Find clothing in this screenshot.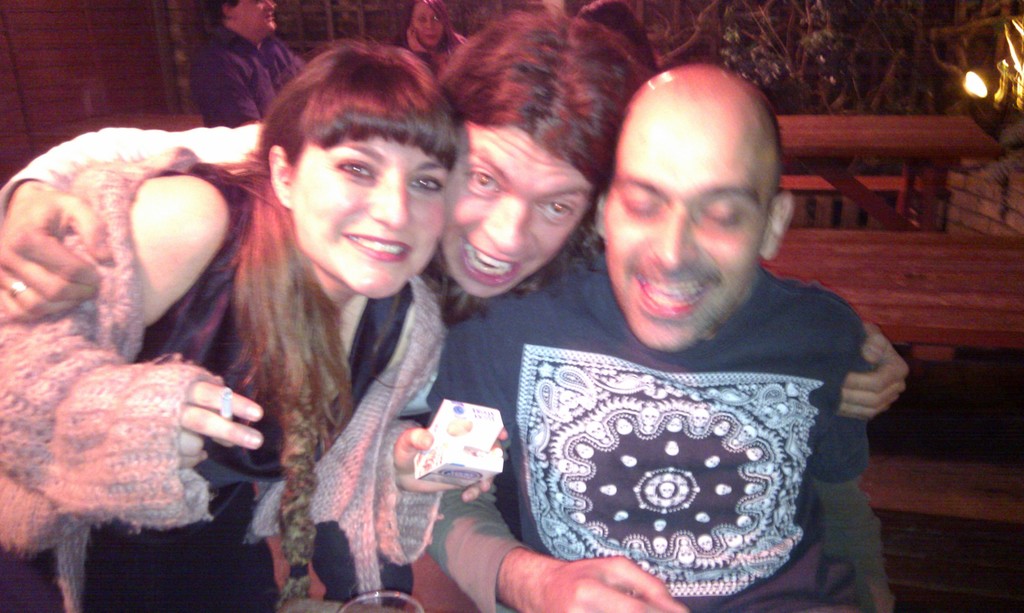
The bounding box for clothing is (left=426, top=263, right=888, bottom=612).
